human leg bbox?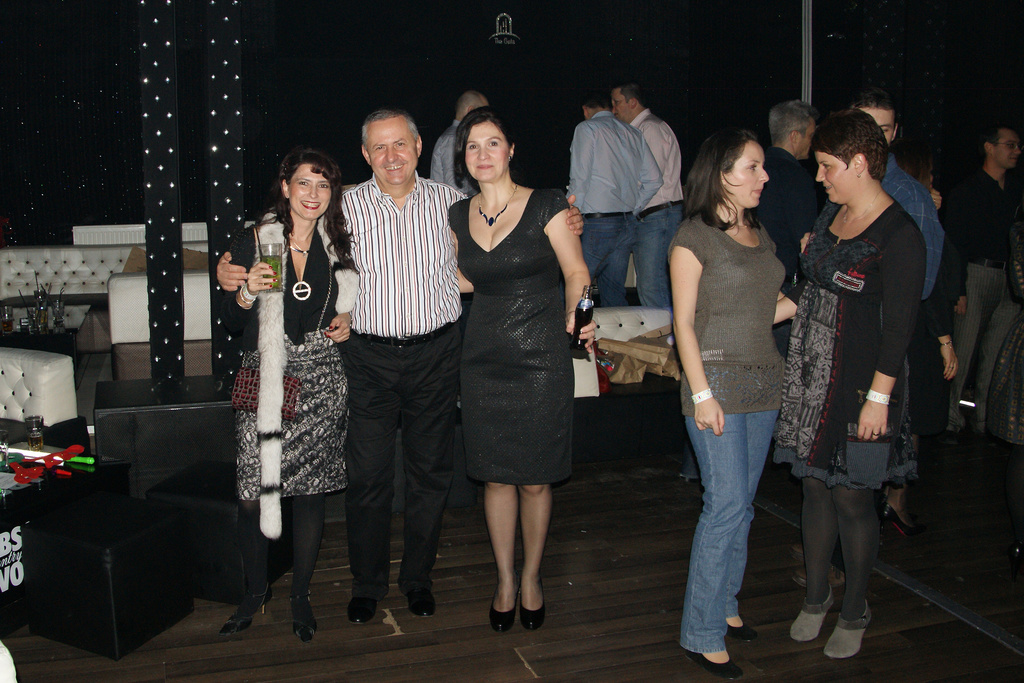
locate(837, 467, 874, 672)
